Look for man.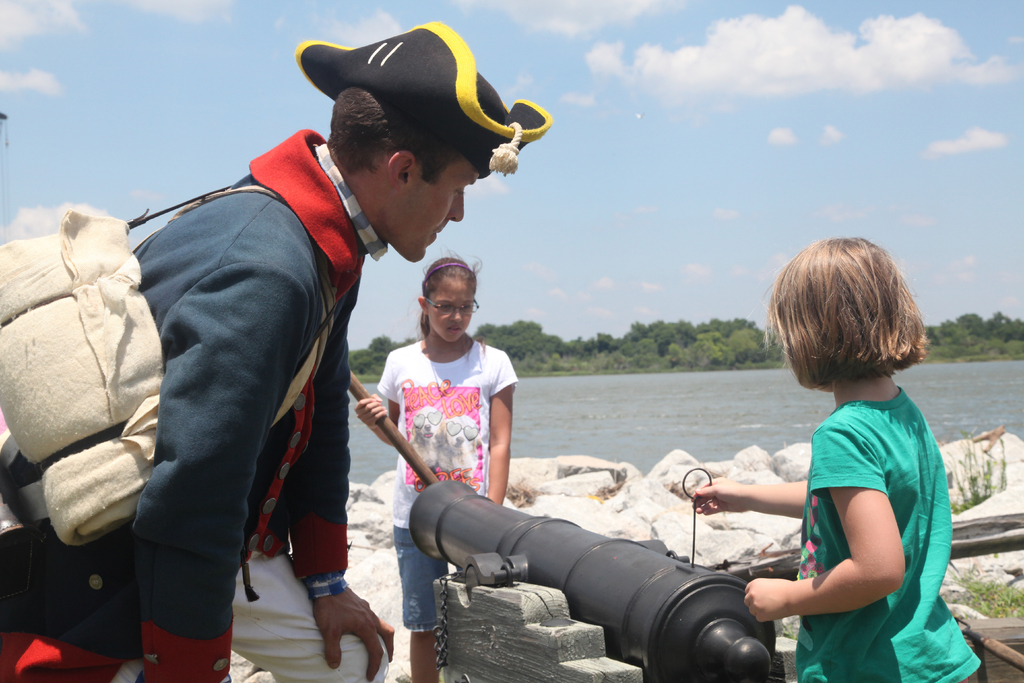
Found: 0,24,550,682.
